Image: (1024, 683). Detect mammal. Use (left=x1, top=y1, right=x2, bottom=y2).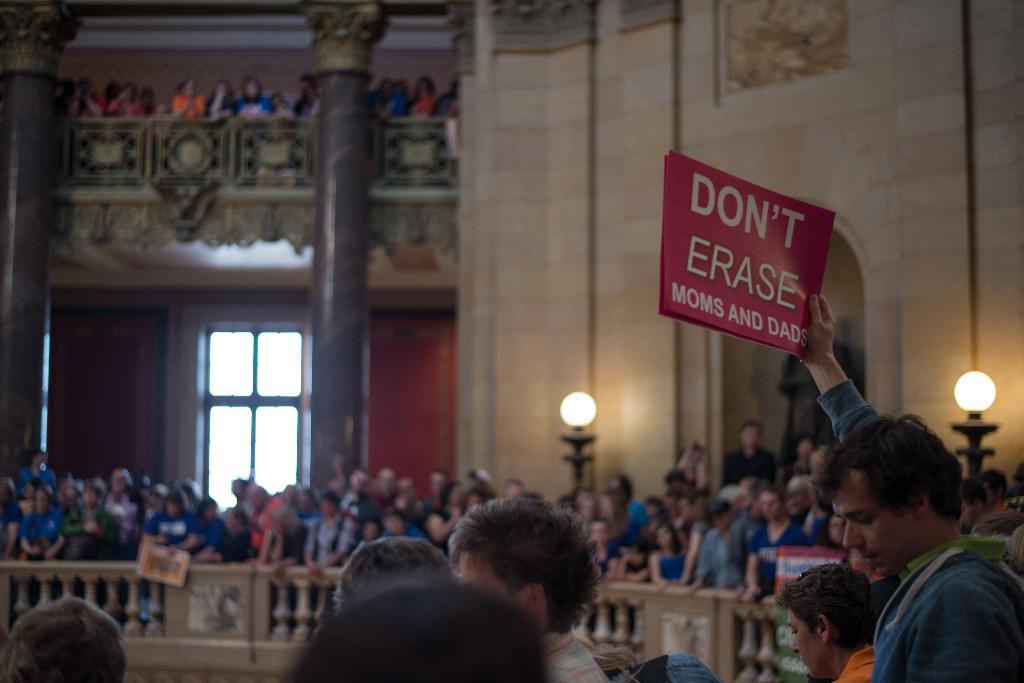
(left=796, top=435, right=811, bottom=470).
